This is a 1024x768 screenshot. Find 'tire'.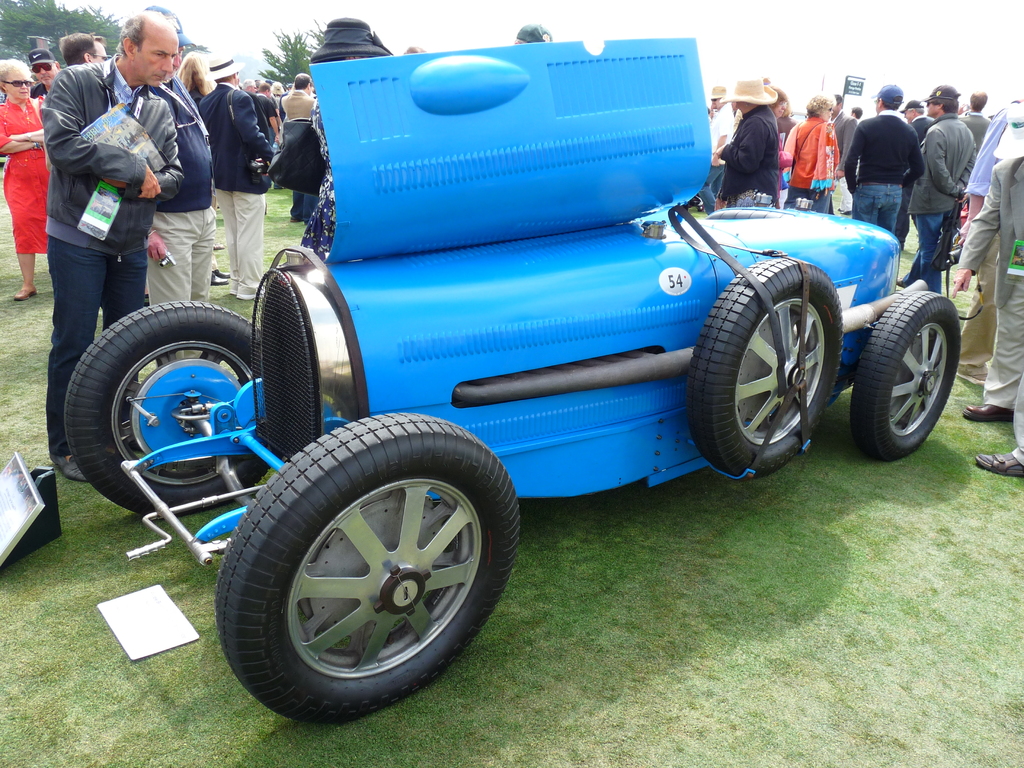
Bounding box: <region>65, 301, 271, 516</region>.
